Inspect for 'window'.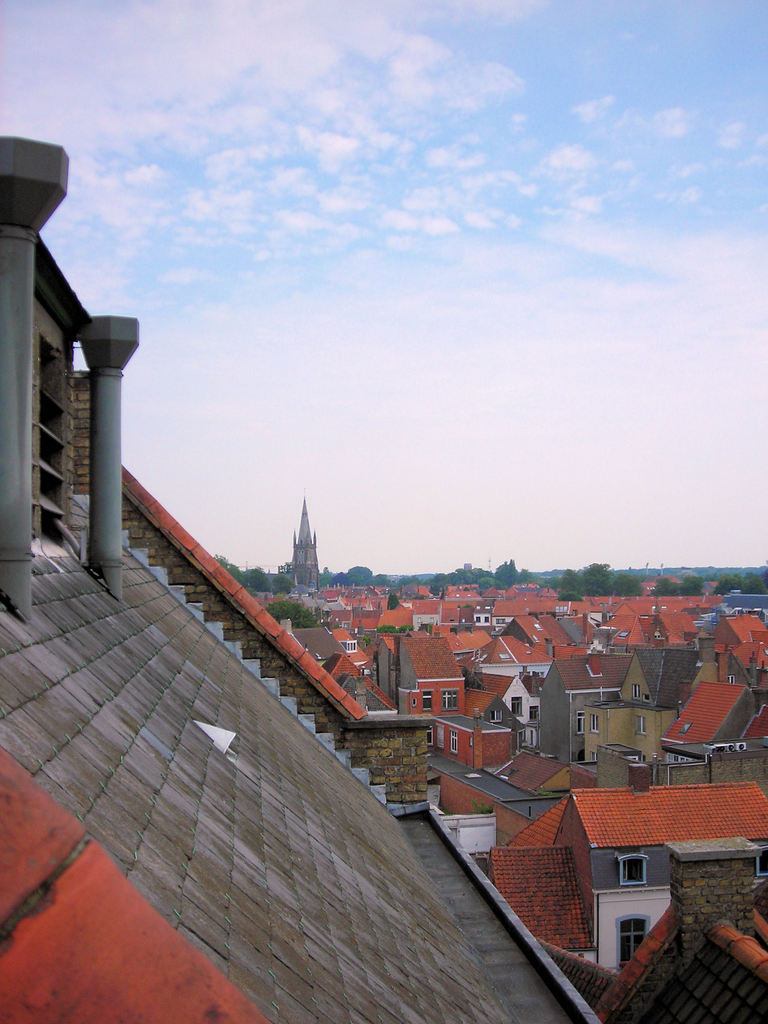
Inspection: left=621, top=910, right=648, bottom=977.
